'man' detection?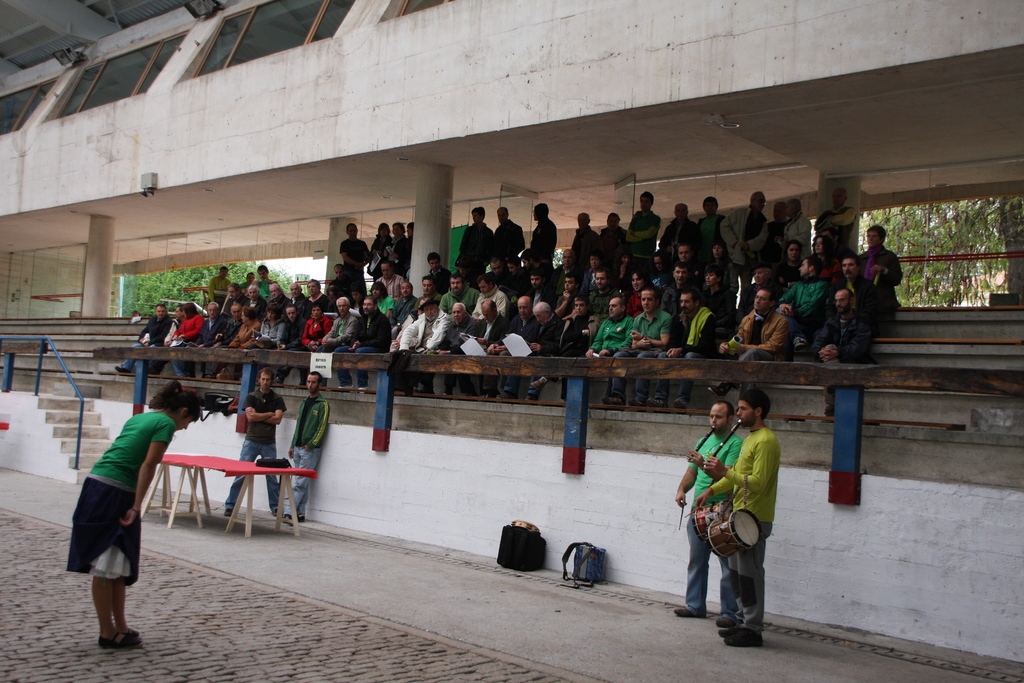
crop(285, 281, 306, 310)
